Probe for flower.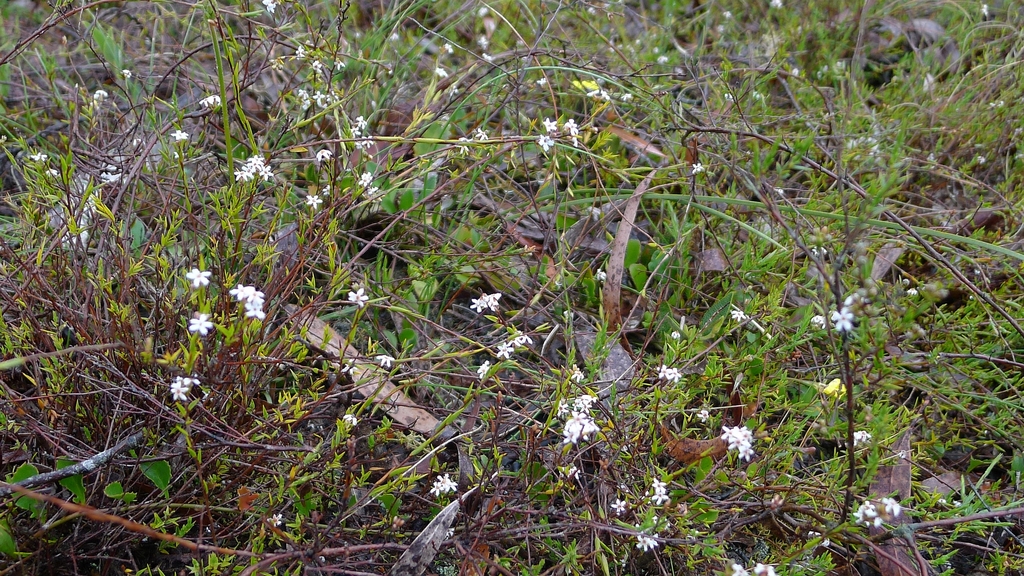
Probe result: 649, 490, 671, 508.
